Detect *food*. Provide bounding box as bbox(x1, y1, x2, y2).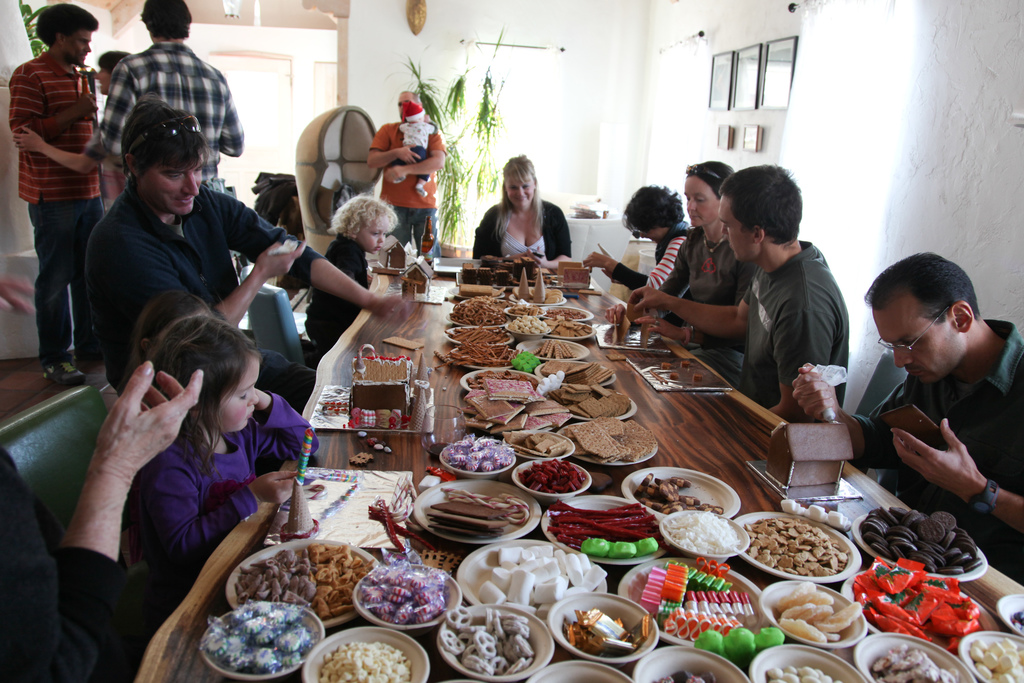
bbox(1009, 609, 1023, 634).
